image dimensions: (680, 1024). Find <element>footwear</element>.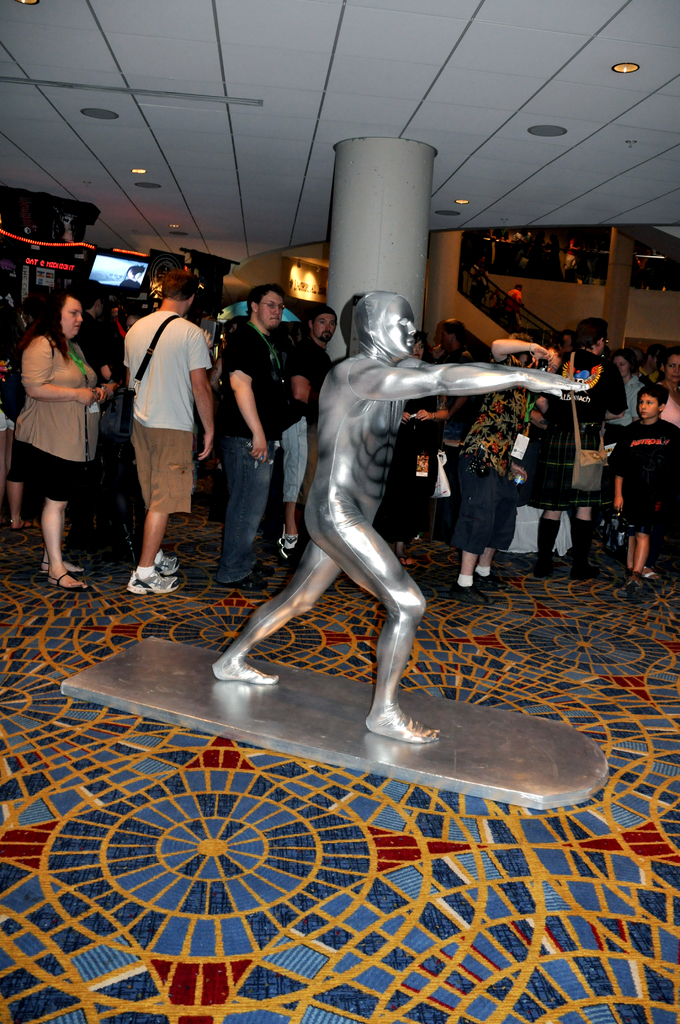
select_region(223, 573, 266, 589).
